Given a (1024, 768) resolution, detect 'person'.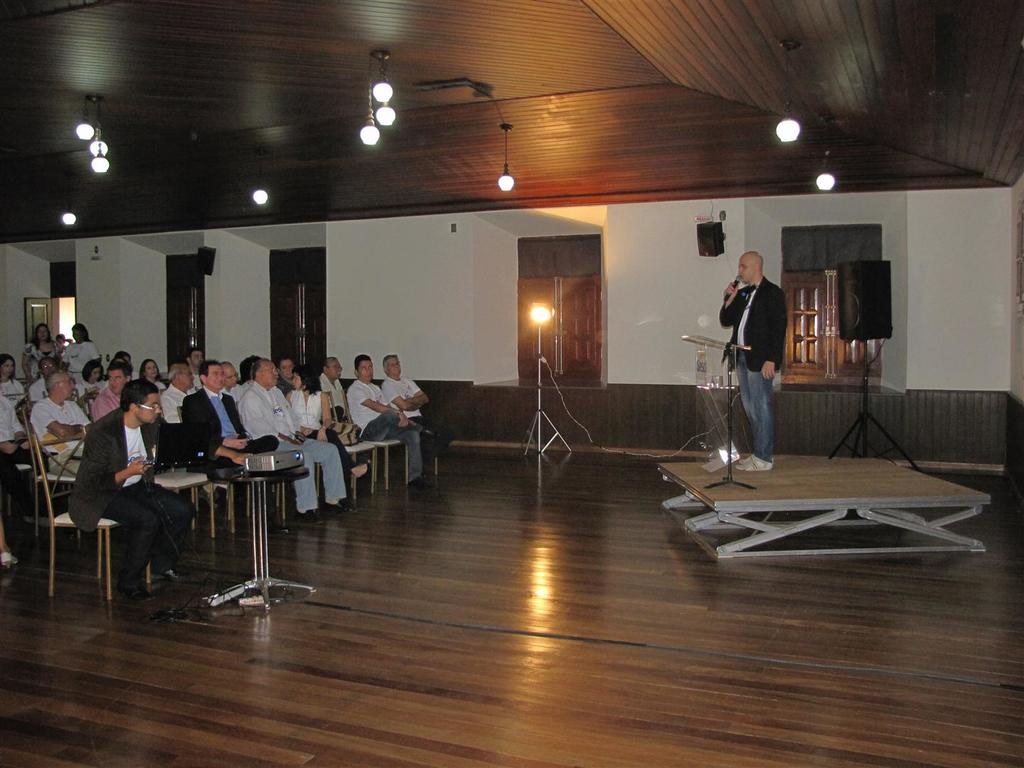
(395,351,426,491).
